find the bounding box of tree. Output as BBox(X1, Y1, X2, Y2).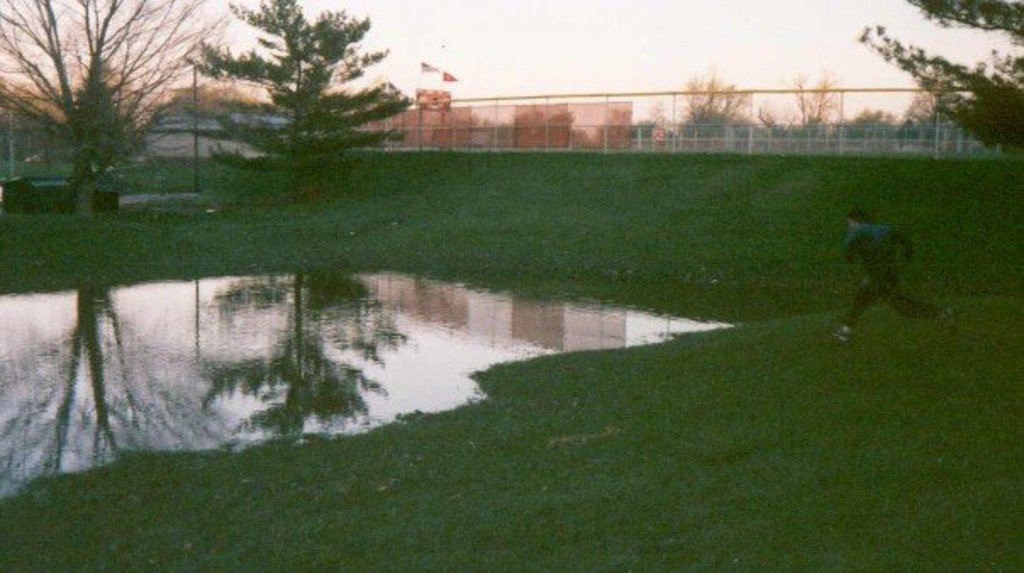
BBox(58, 78, 122, 166).
